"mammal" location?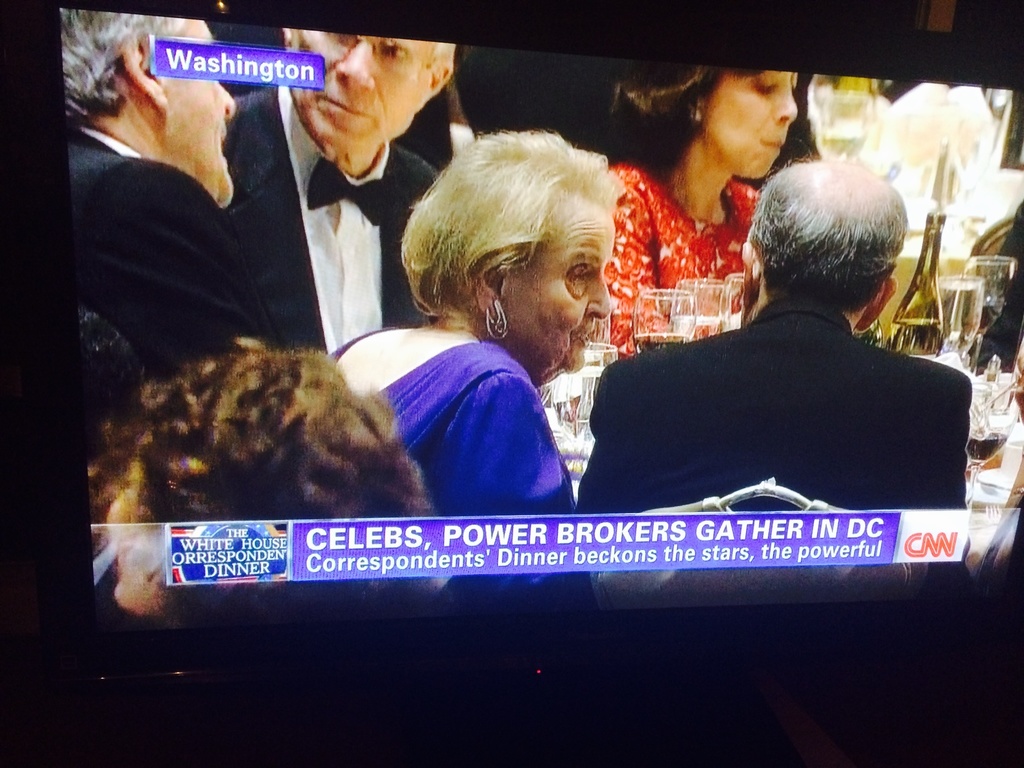
crop(609, 53, 803, 349)
